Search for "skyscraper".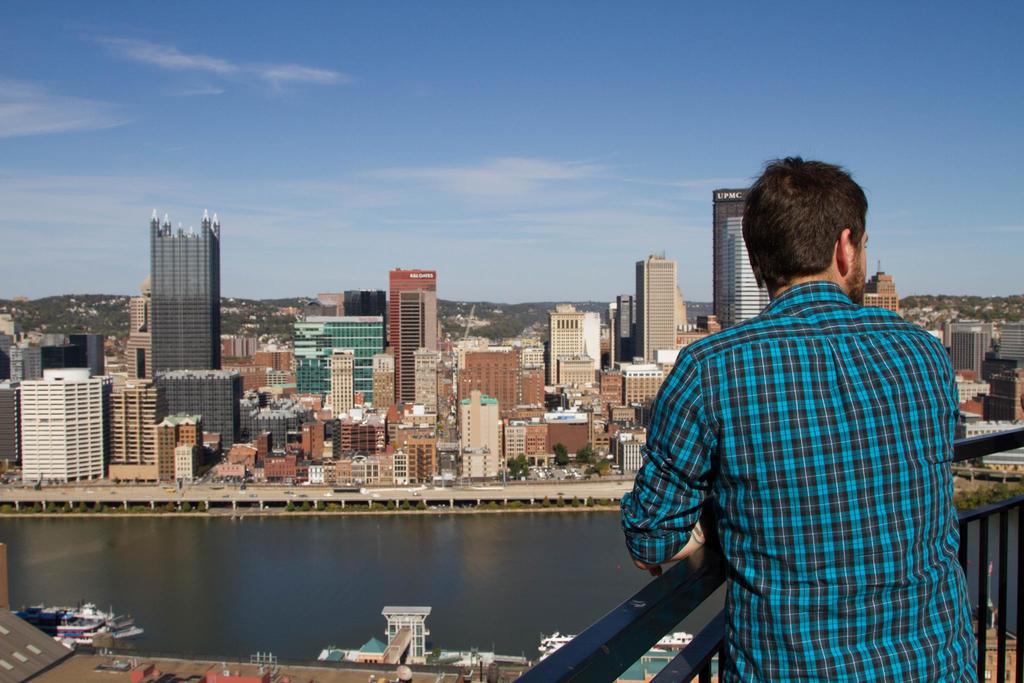
Found at (x1=952, y1=334, x2=975, y2=388).
